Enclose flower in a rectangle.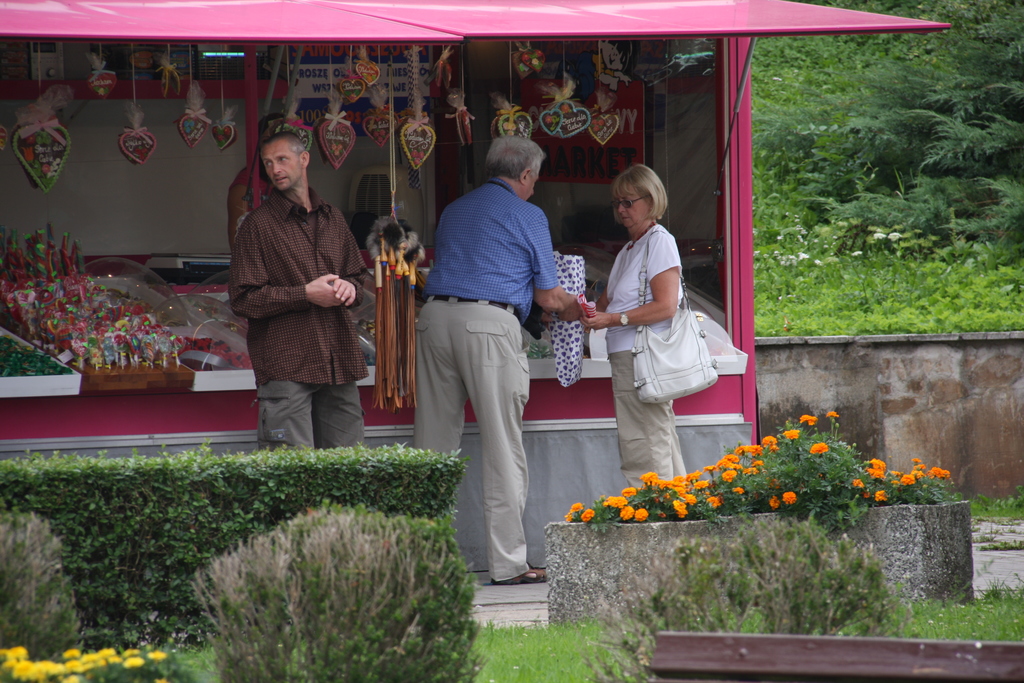
[925, 470, 934, 480].
